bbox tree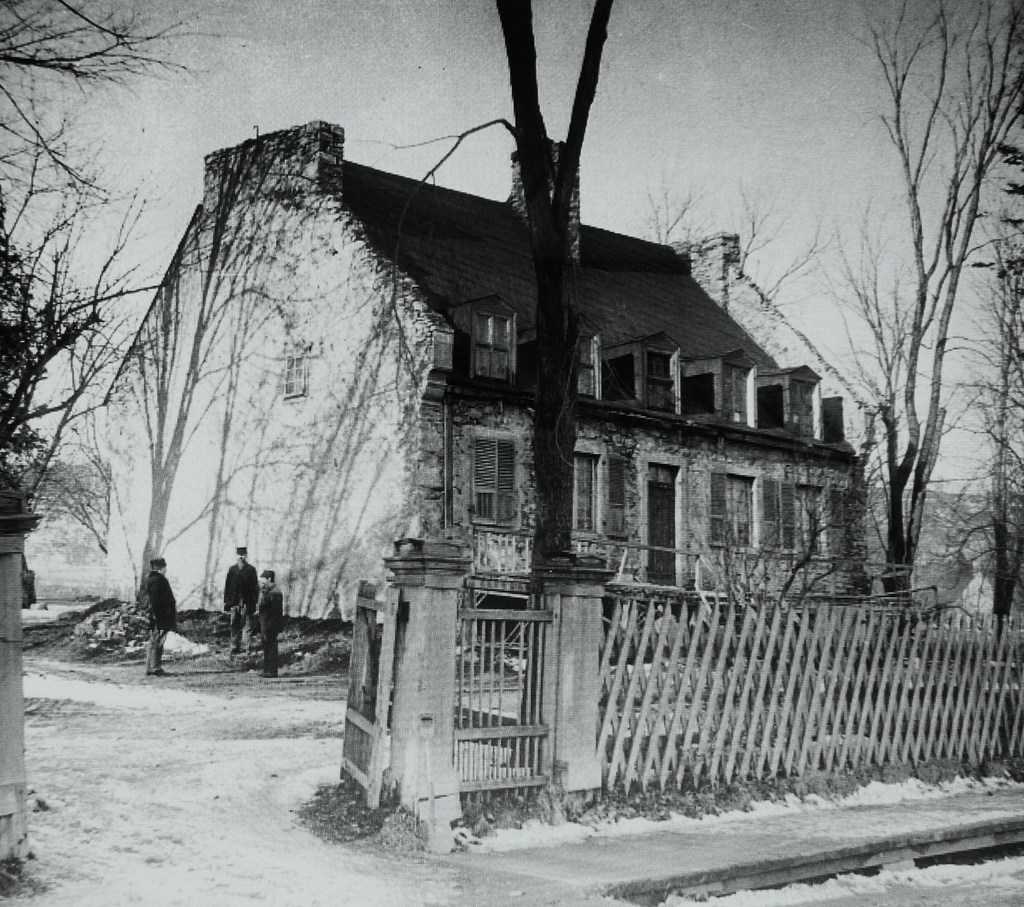
pyautogui.locateOnScreen(14, 0, 183, 205)
